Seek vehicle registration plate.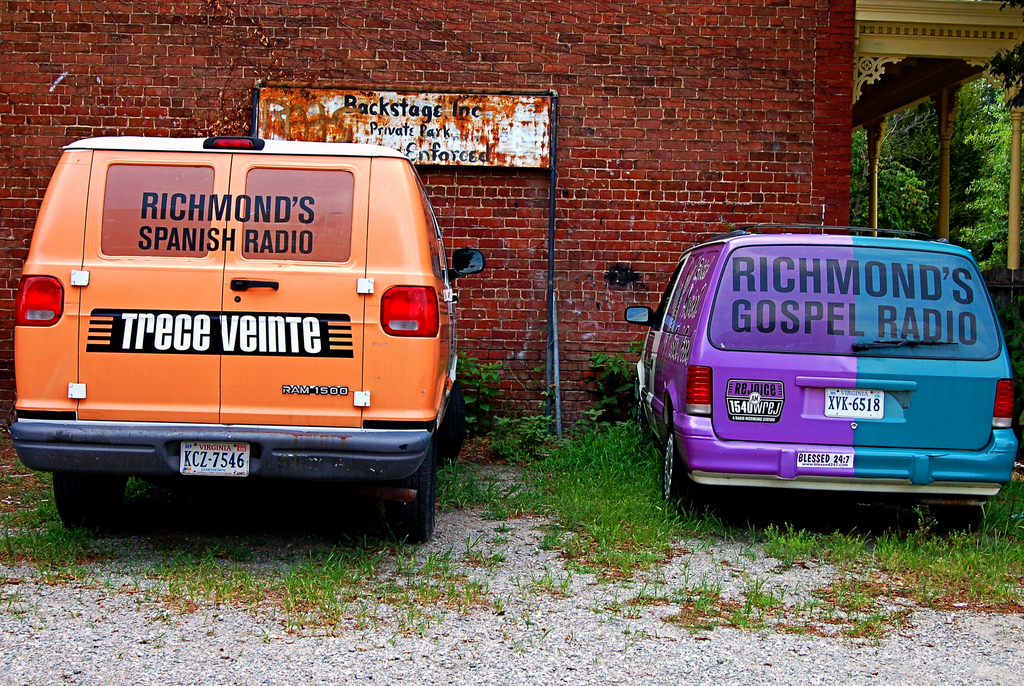
rect(820, 388, 885, 421).
